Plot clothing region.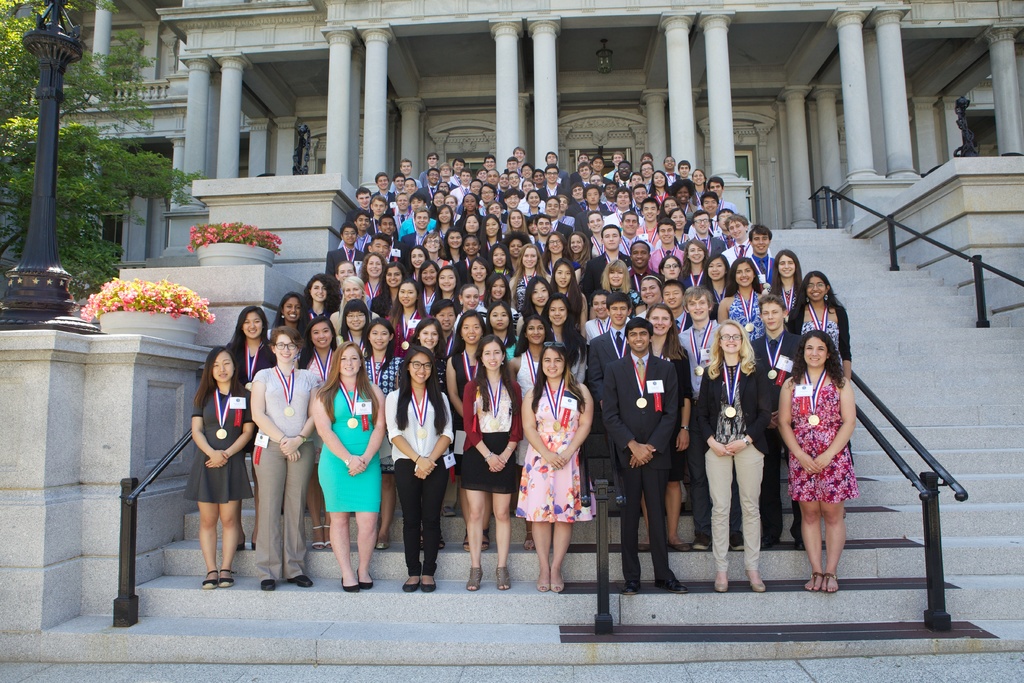
Plotted at (579,204,602,235).
